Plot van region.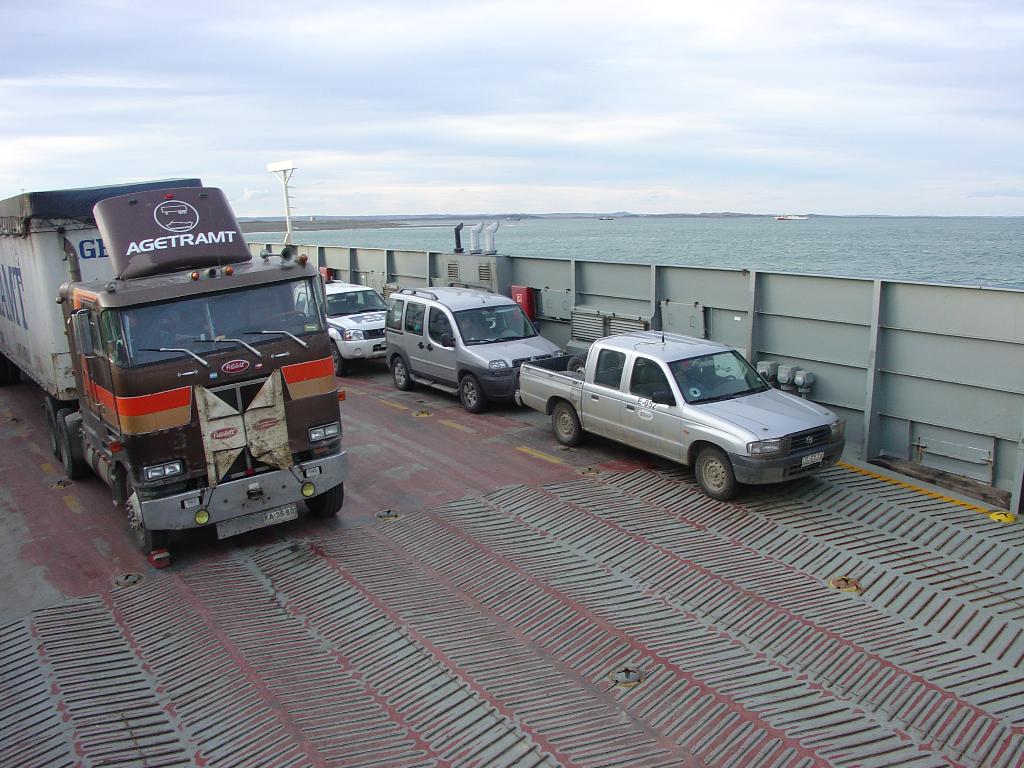
Plotted at l=383, t=281, r=568, b=415.
